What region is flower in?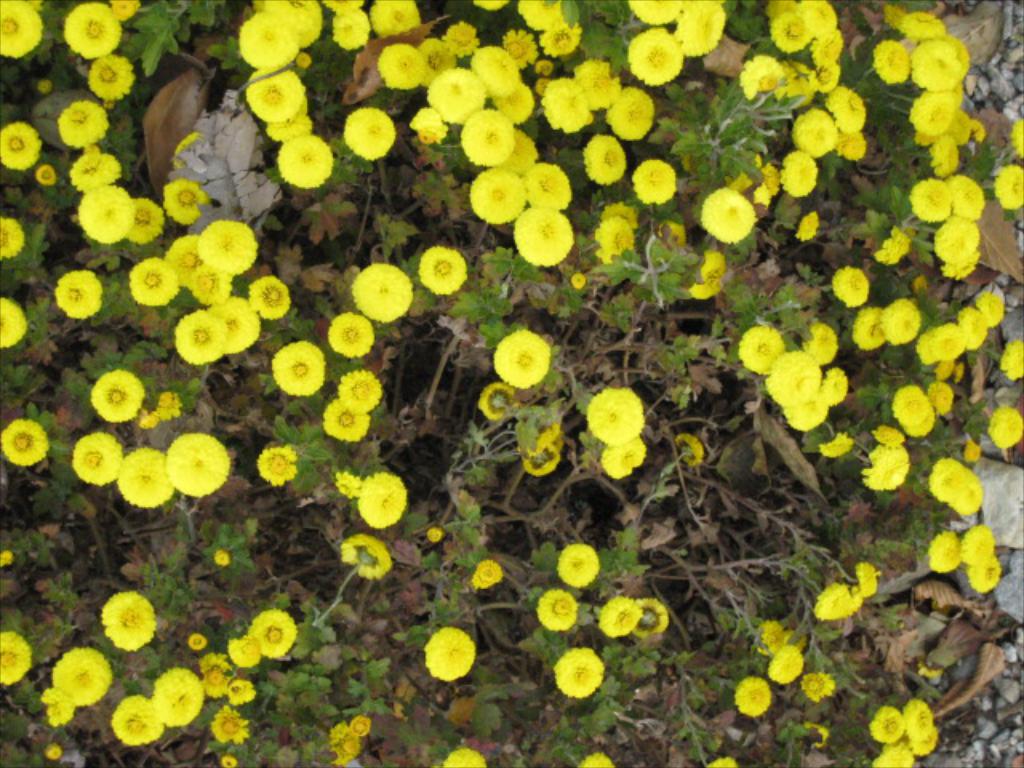
67 98 110 139.
